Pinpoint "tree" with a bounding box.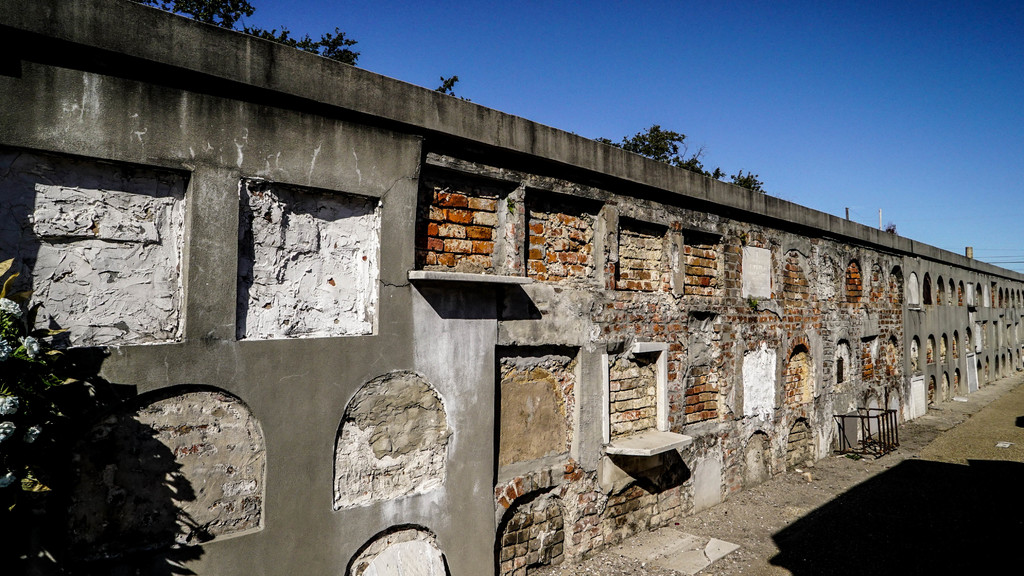
<bbox>605, 124, 769, 195</bbox>.
